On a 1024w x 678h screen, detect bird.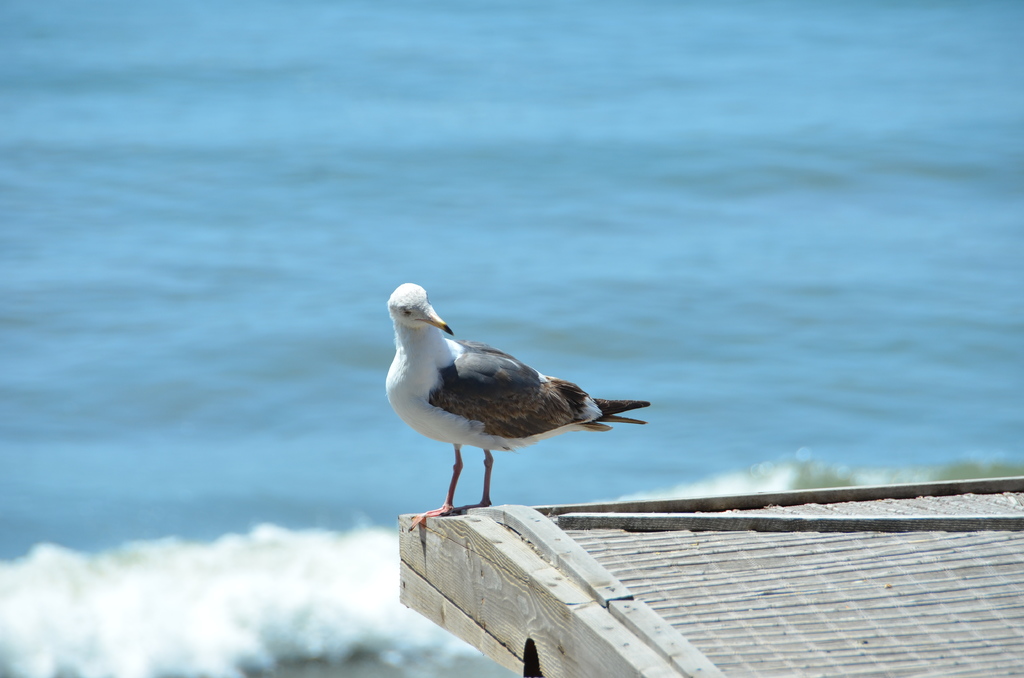
crop(374, 288, 657, 508).
